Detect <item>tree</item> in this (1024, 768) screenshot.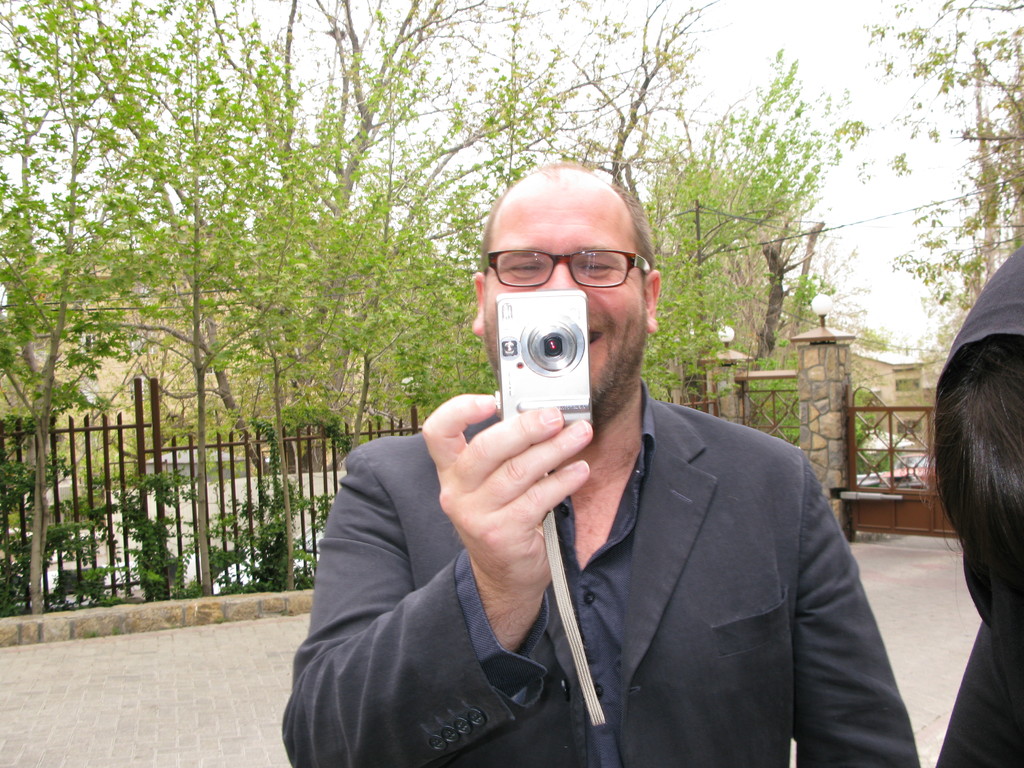
Detection: (838,0,1023,344).
